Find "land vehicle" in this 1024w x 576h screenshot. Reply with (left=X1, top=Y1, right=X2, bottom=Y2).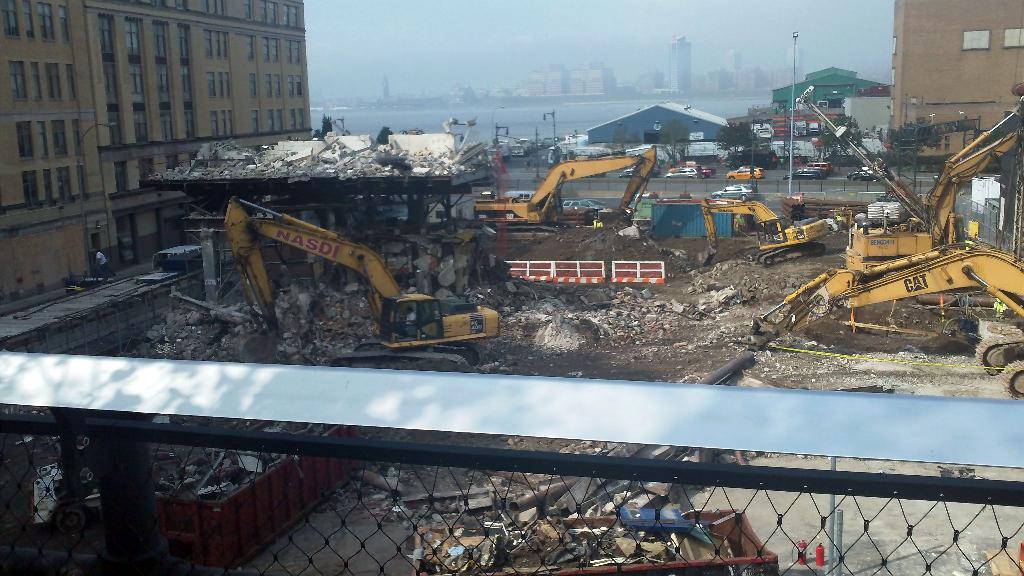
(left=704, top=199, right=834, bottom=263).
